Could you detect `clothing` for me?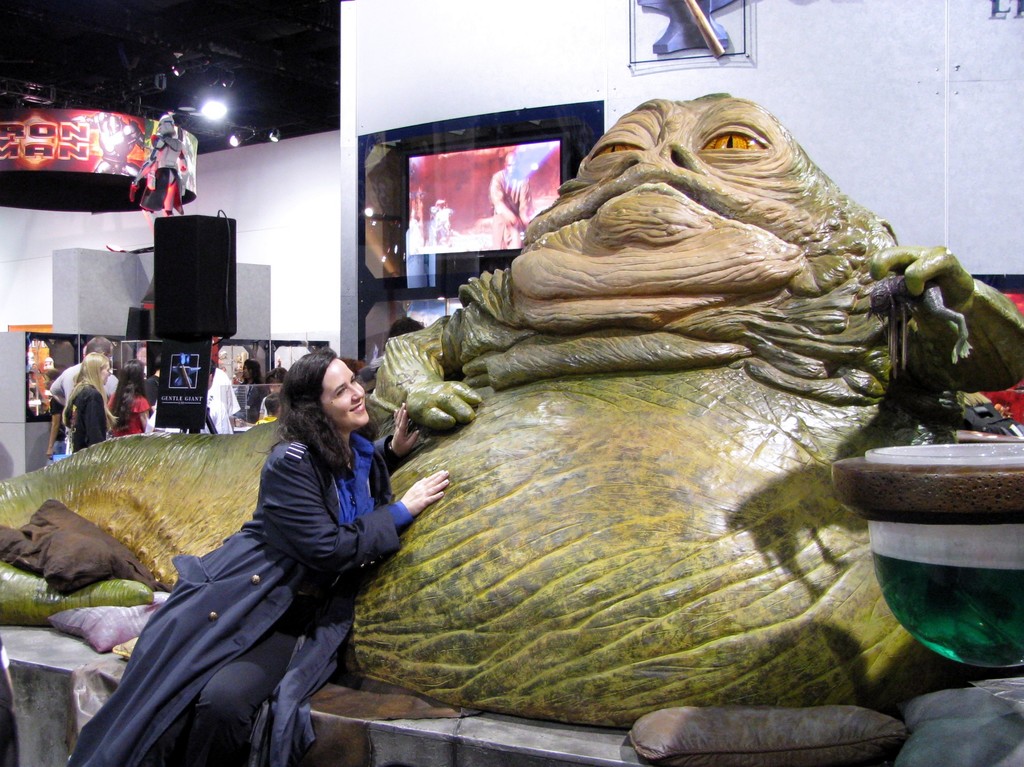
Detection result: (86,387,409,752).
